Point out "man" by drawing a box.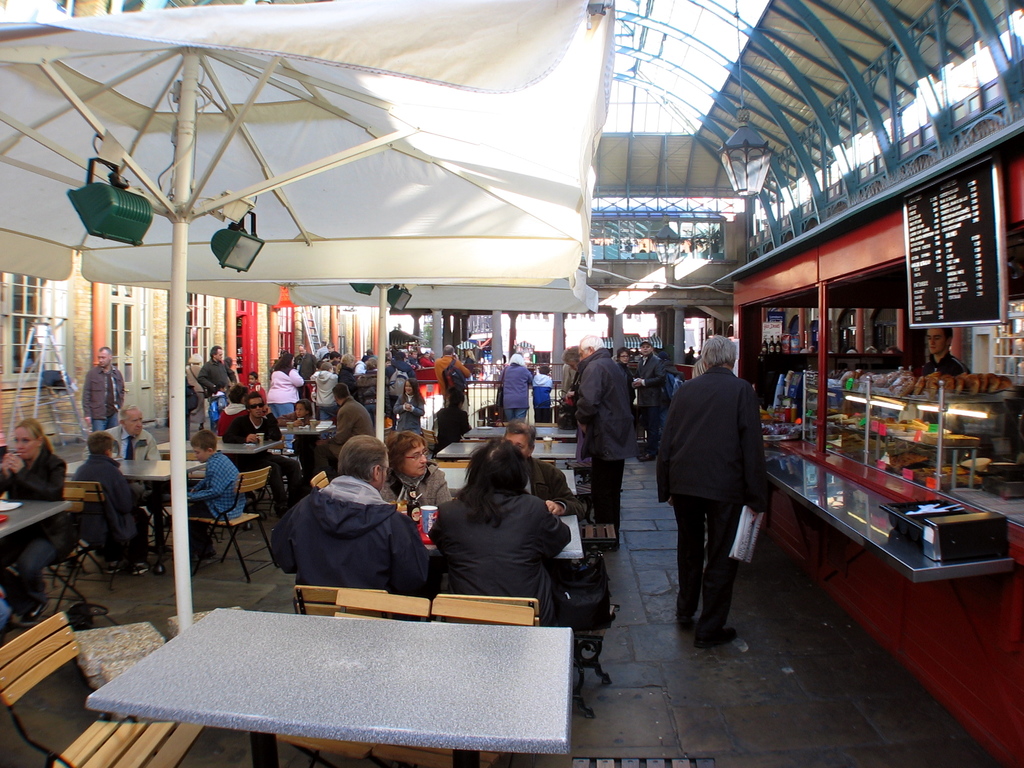
BBox(557, 339, 627, 528).
